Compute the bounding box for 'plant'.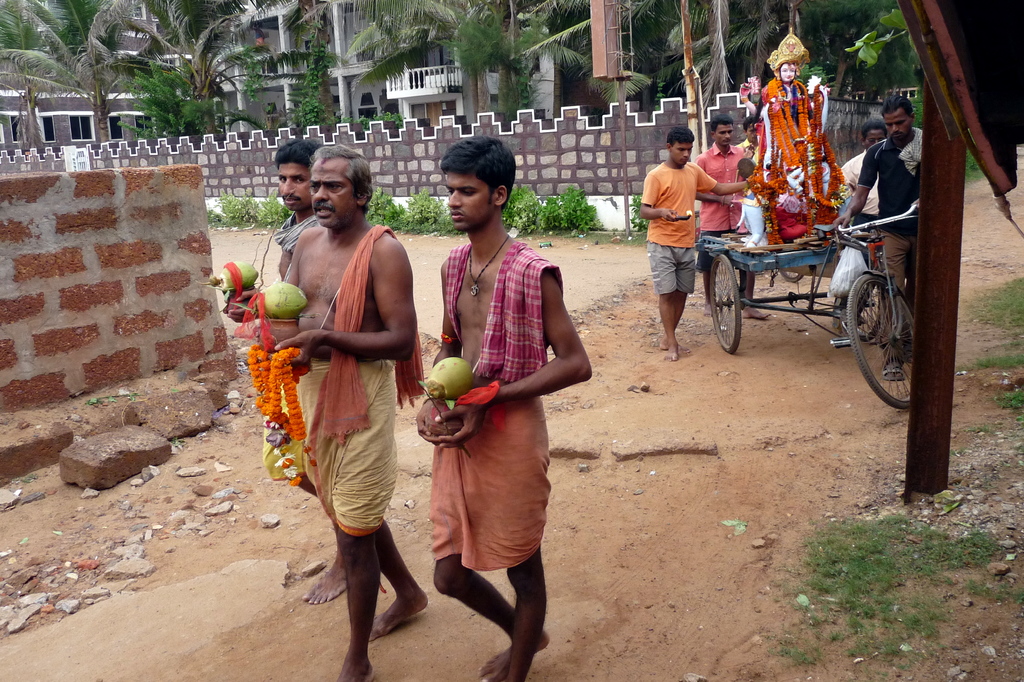
BBox(255, 187, 295, 224).
